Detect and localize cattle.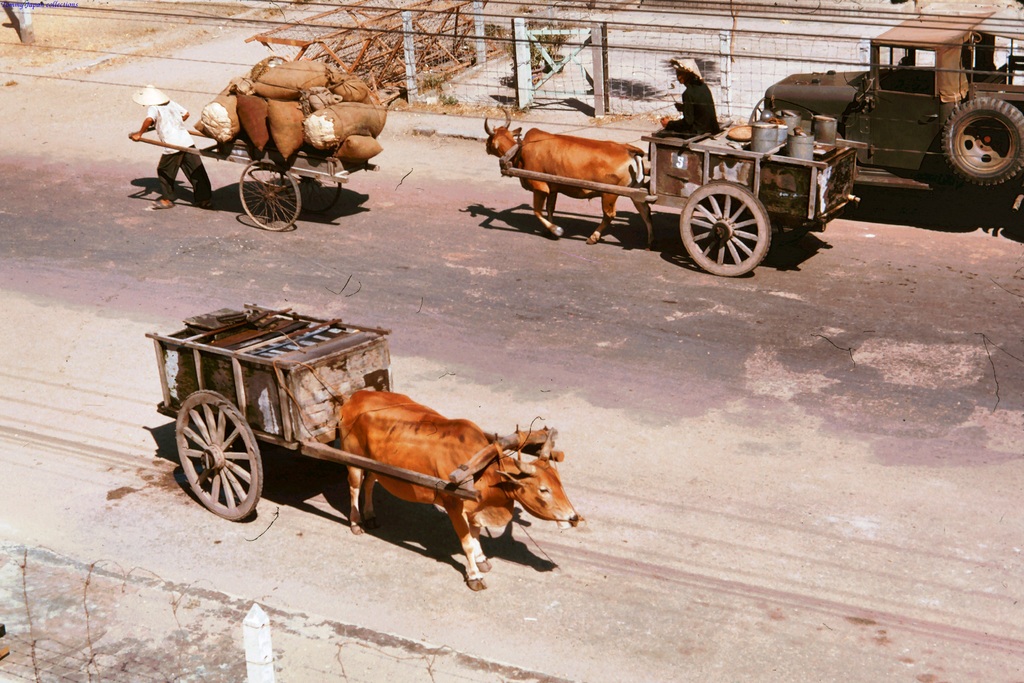
Localized at <region>483, 104, 653, 248</region>.
